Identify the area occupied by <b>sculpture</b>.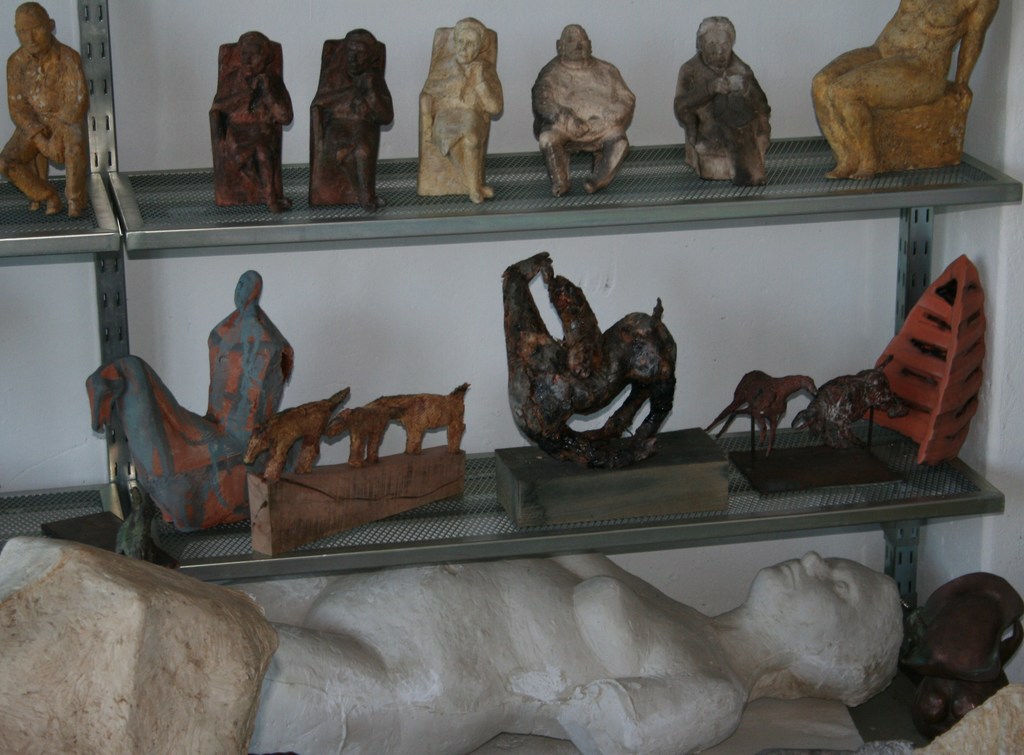
Area: bbox=[85, 272, 307, 535].
